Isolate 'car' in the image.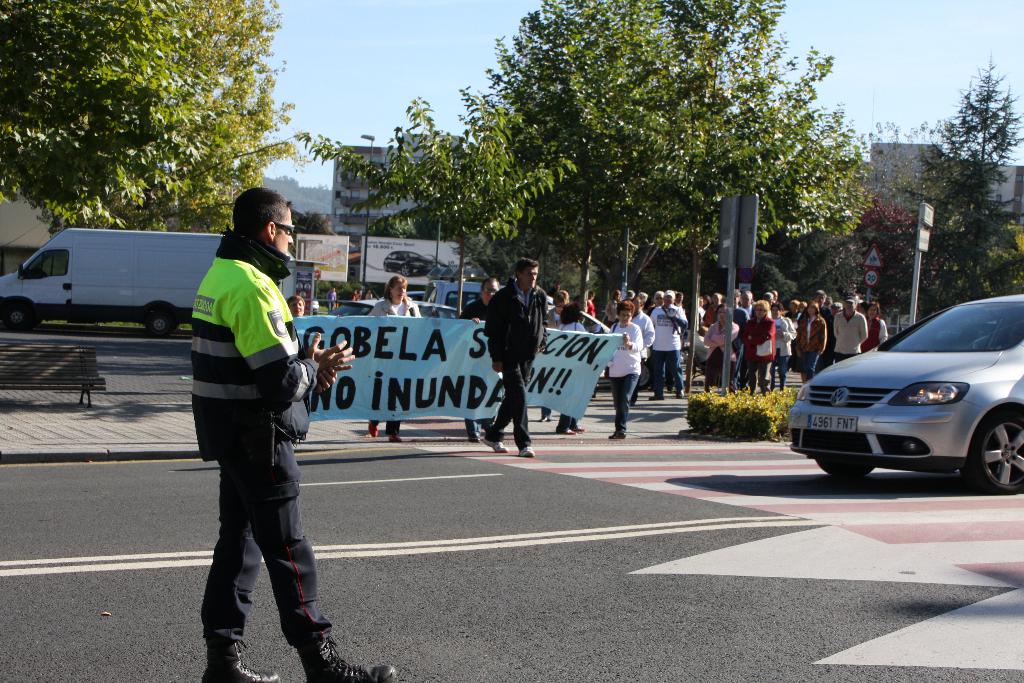
Isolated region: box(783, 289, 1023, 494).
